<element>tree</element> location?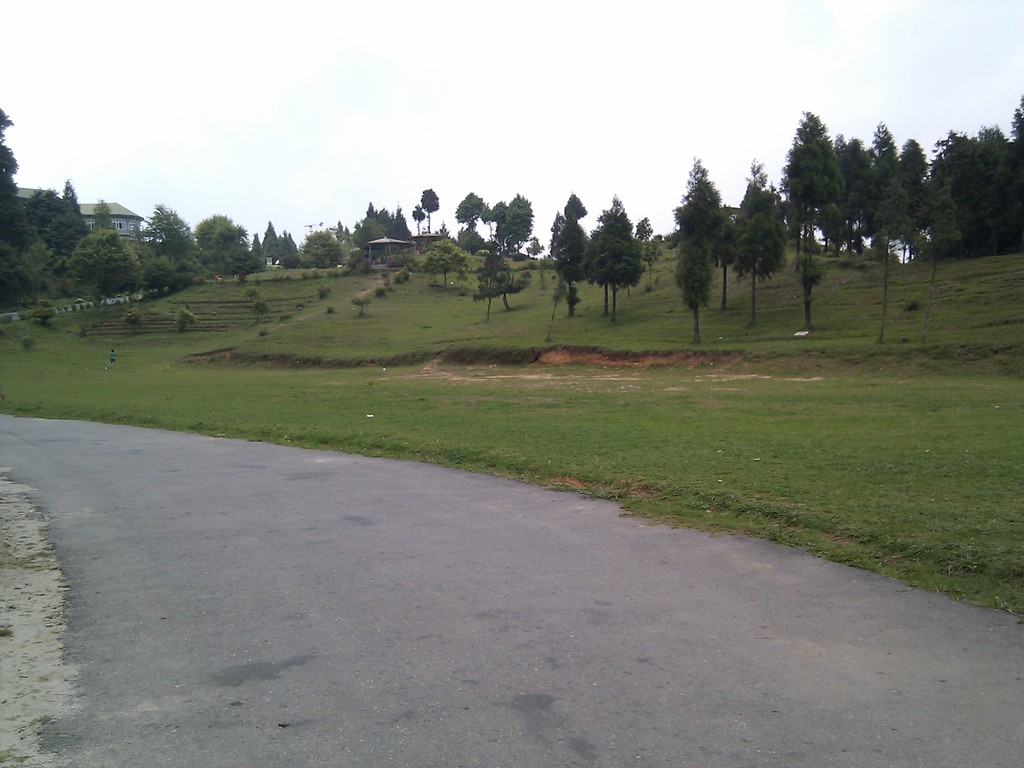
BBox(458, 193, 543, 257)
